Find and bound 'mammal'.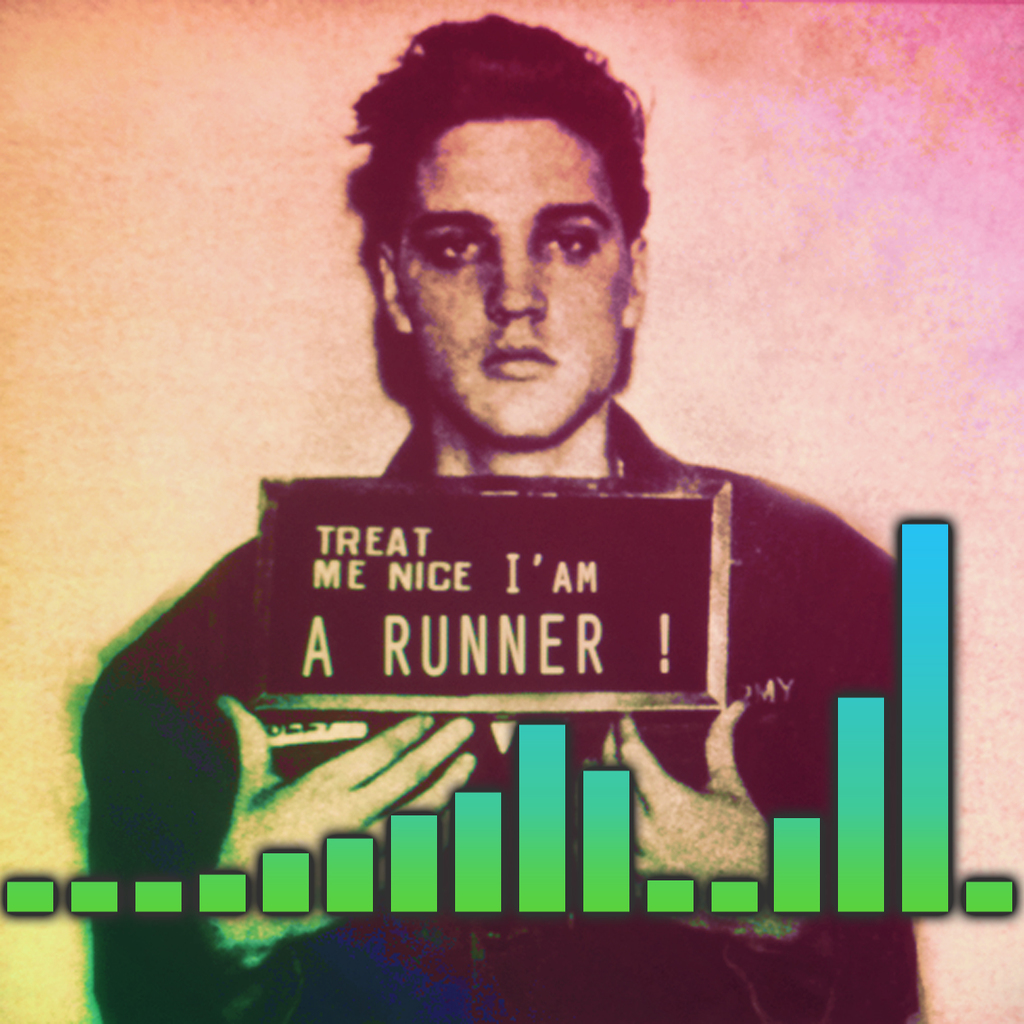
Bound: box(79, 7, 917, 1023).
